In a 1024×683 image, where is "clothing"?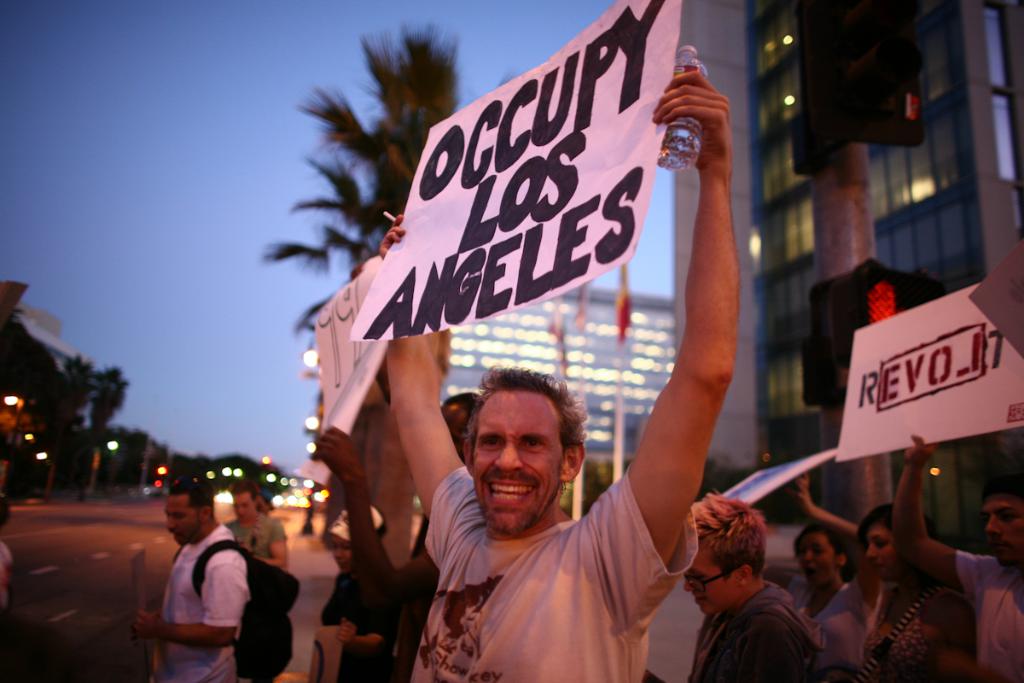
pyautogui.locateOnScreen(961, 529, 1023, 682).
